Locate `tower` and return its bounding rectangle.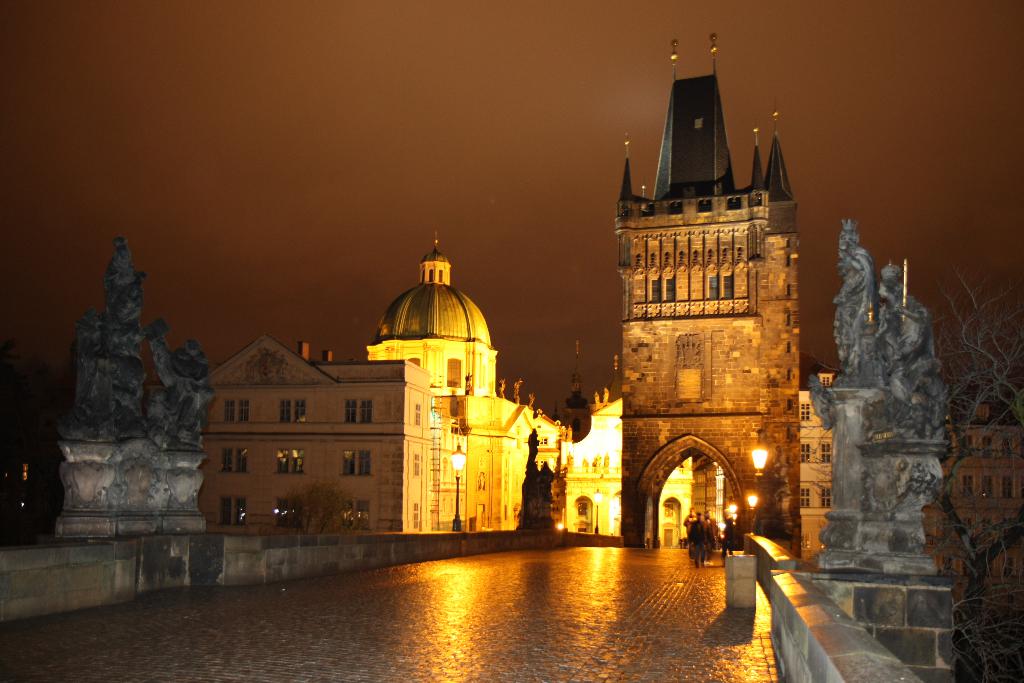
x1=601 y1=35 x2=796 y2=540.
